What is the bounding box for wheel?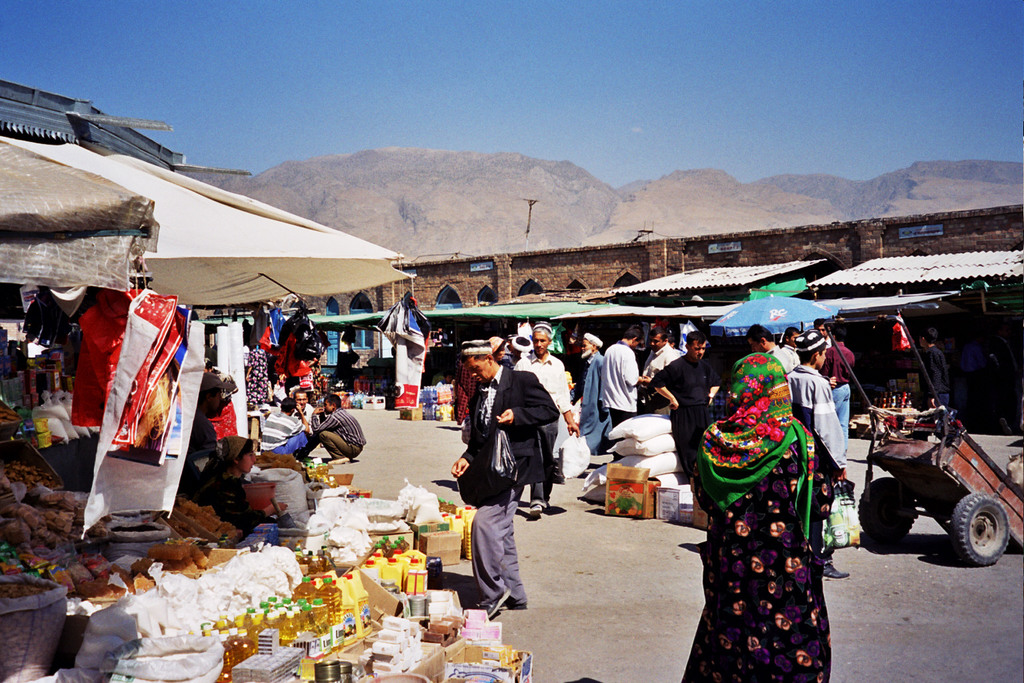
pyautogui.locateOnScreen(857, 478, 919, 544).
